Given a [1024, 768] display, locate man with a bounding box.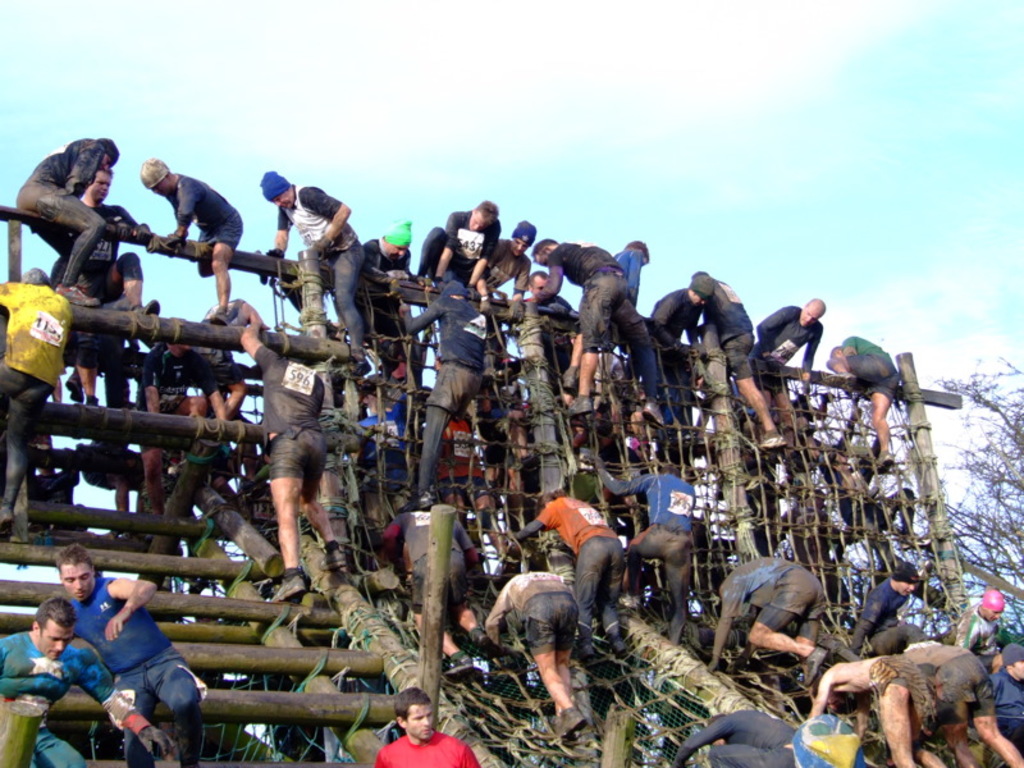
Located: select_region(675, 707, 812, 767).
